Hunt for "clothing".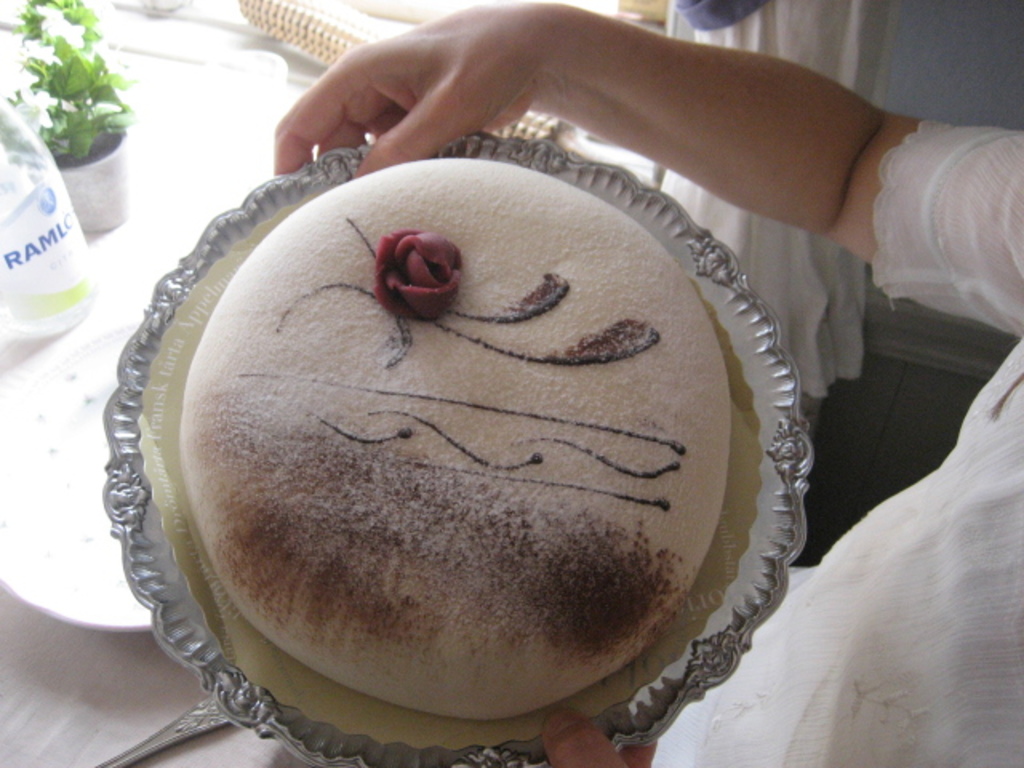
Hunted down at <box>656,110,1022,766</box>.
